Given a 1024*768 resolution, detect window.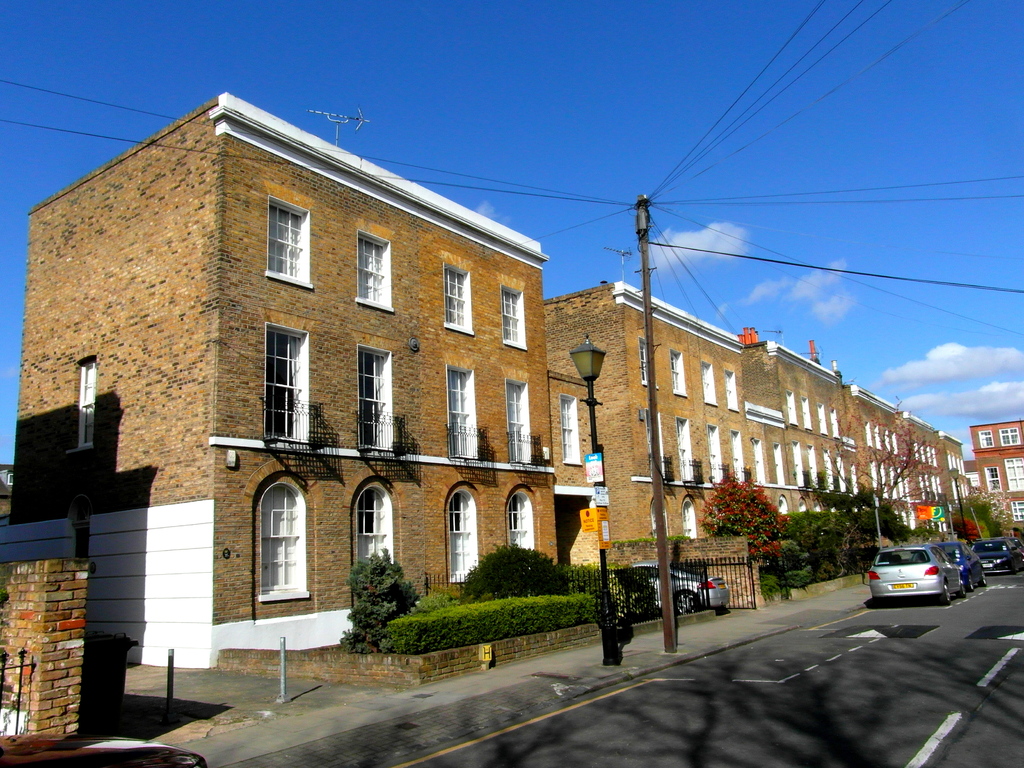
[left=245, top=474, right=298, bottom=620].
